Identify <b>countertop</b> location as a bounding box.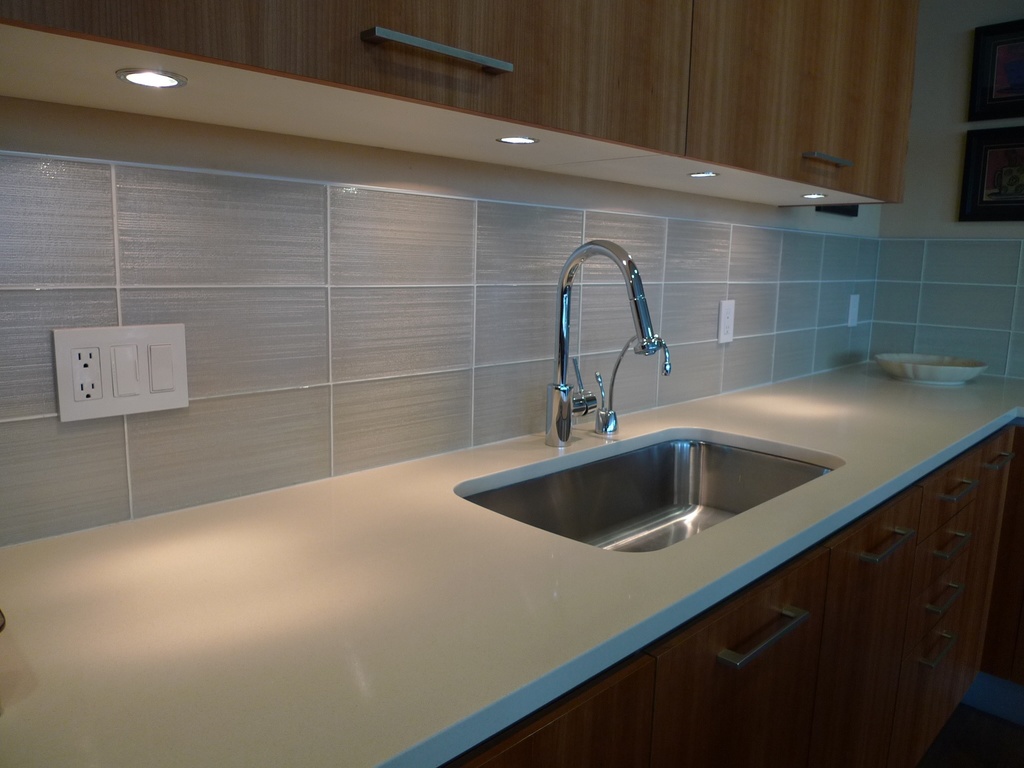
region(0, 360, 1023, 767).
